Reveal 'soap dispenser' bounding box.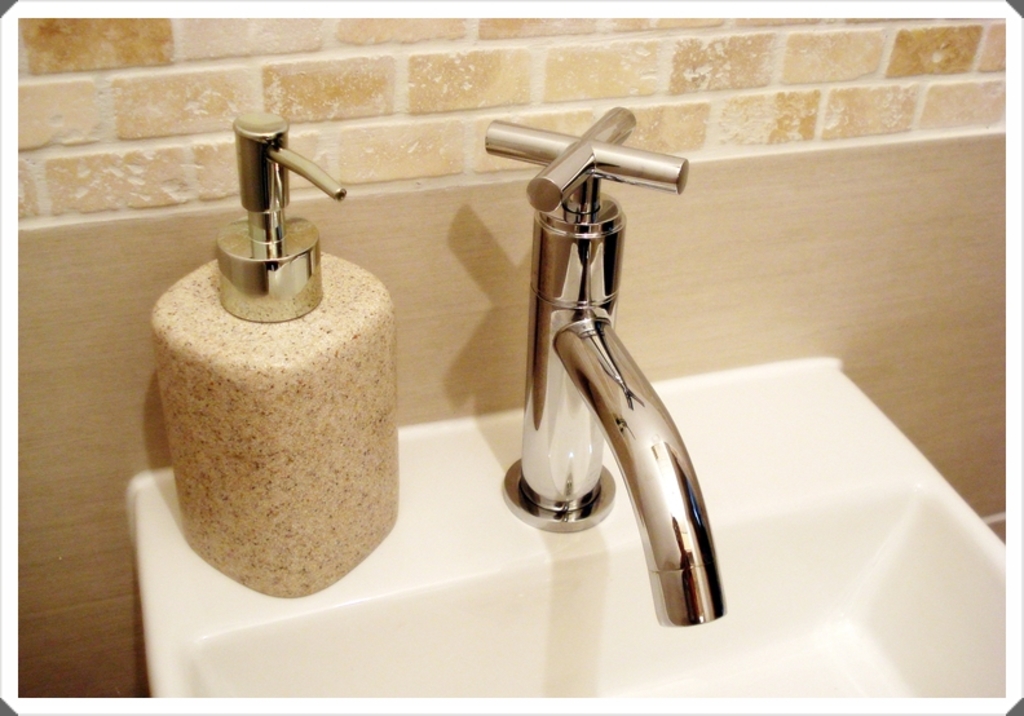
Revealed: Rect(151, 105, 398, 600).
